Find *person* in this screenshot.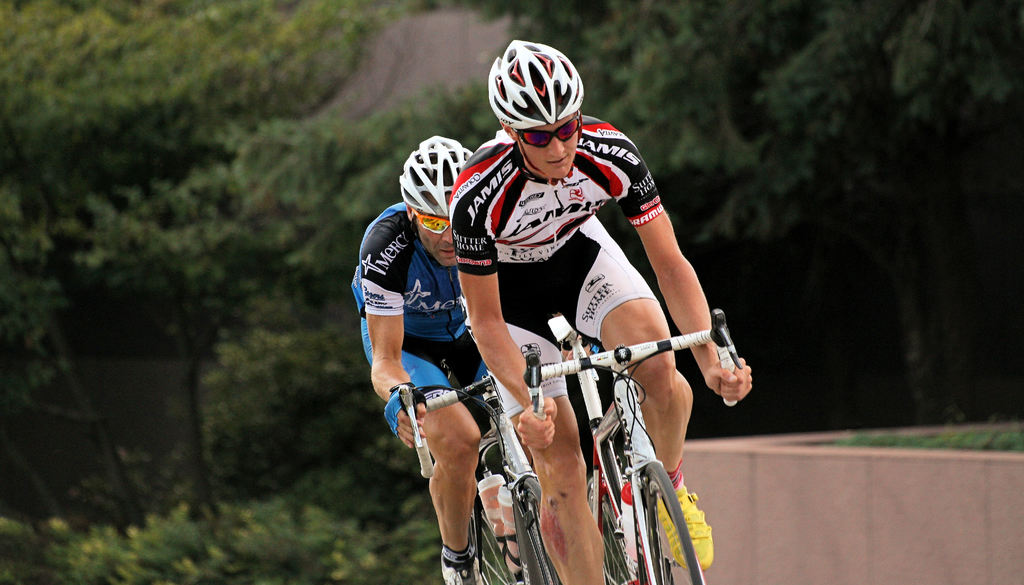
The bounding box for *person* is <region>350, 130, 543, 584</region>.
